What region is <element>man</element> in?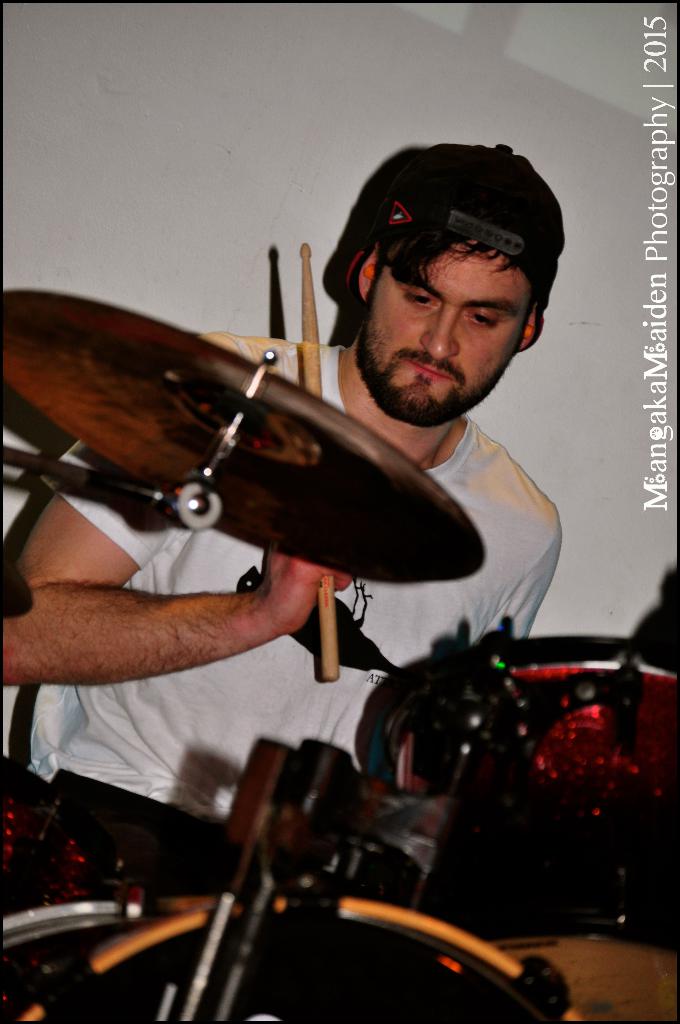
[left=21, top=132, right=622, bottom=814].
